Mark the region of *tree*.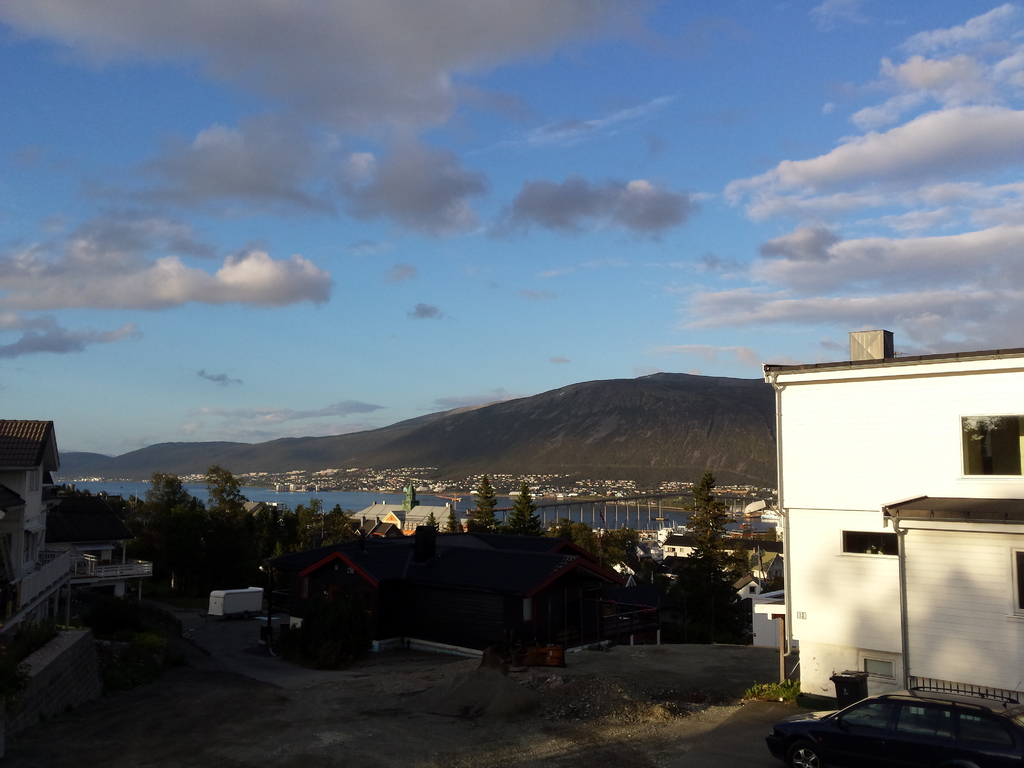
Region: [left=463, top=475, right=498, bottom=534].
